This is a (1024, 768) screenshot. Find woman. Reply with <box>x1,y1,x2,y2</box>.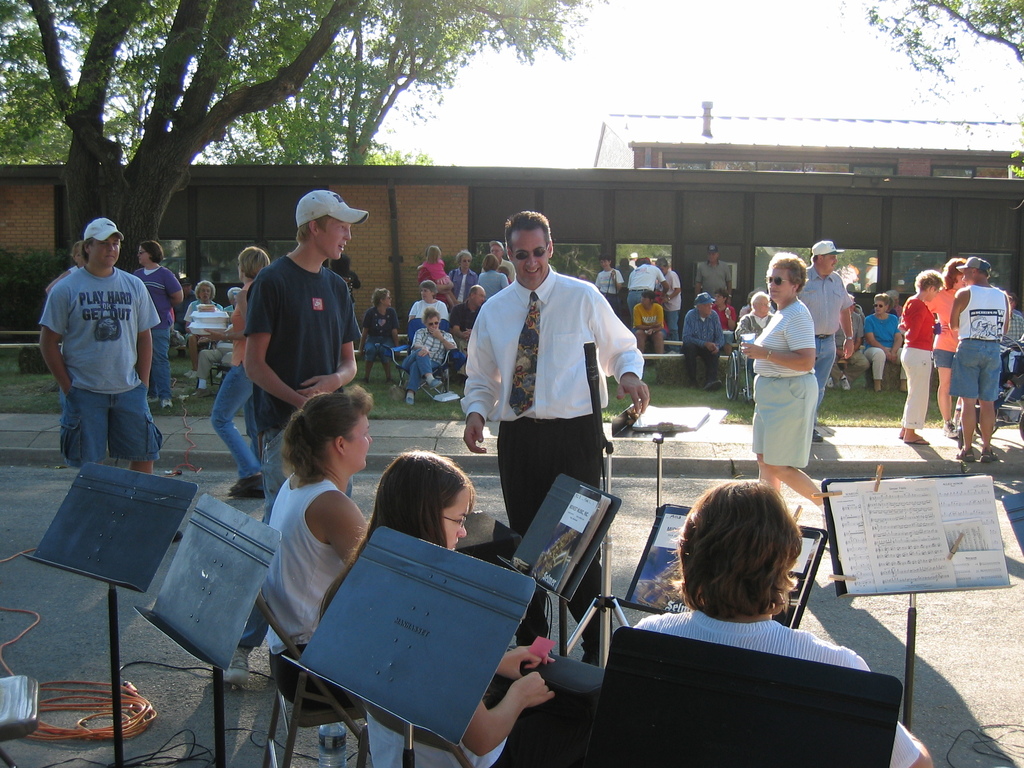
<box>449,249,477,303</box>.
